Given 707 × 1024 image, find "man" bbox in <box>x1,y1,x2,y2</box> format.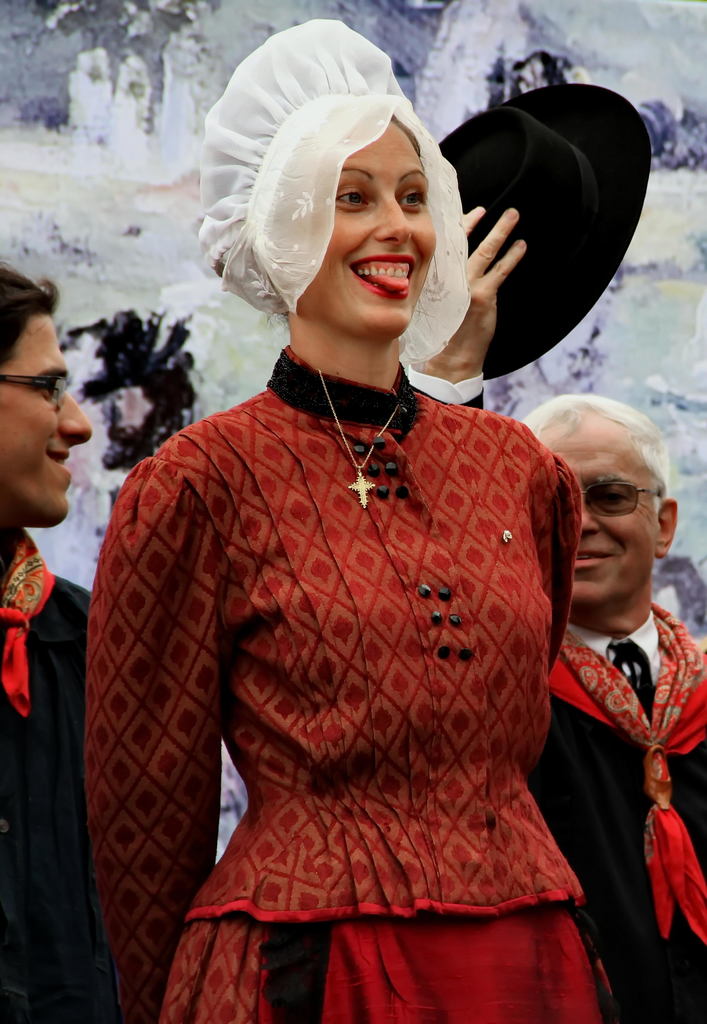
<box>0,271,166,1023</box>.
